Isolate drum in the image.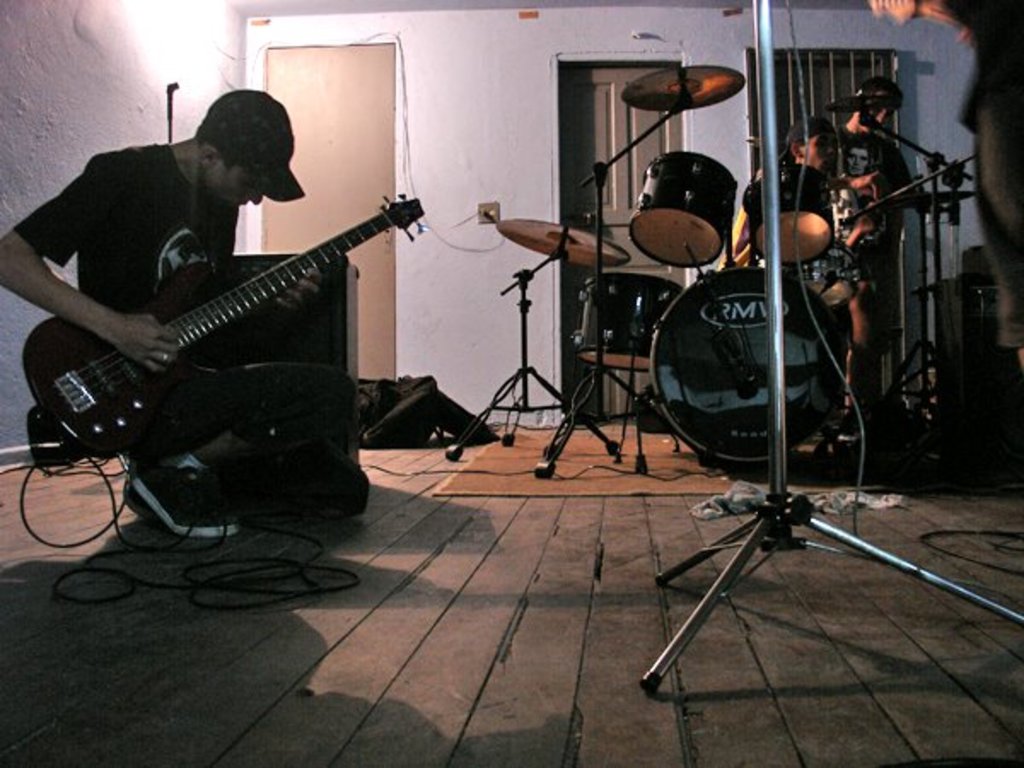
Isolated region: x1=652, y1=266, x2=843, y2=464.
